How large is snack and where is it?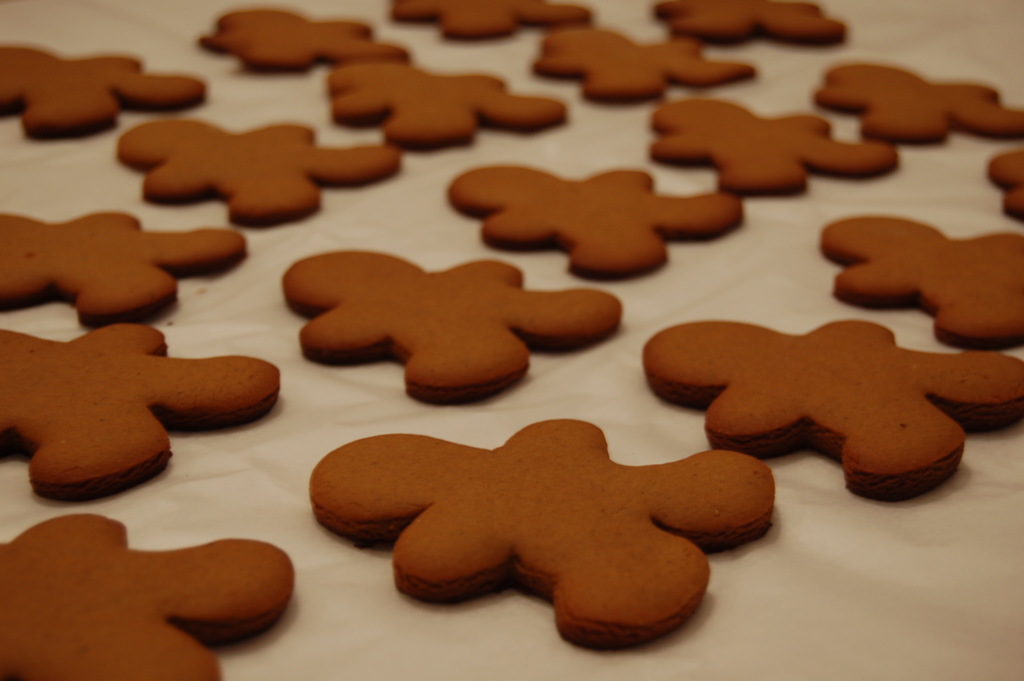
Bounding box: {"x1": 819, "y1": 215, "x2": 1023, "y2": 347}.
